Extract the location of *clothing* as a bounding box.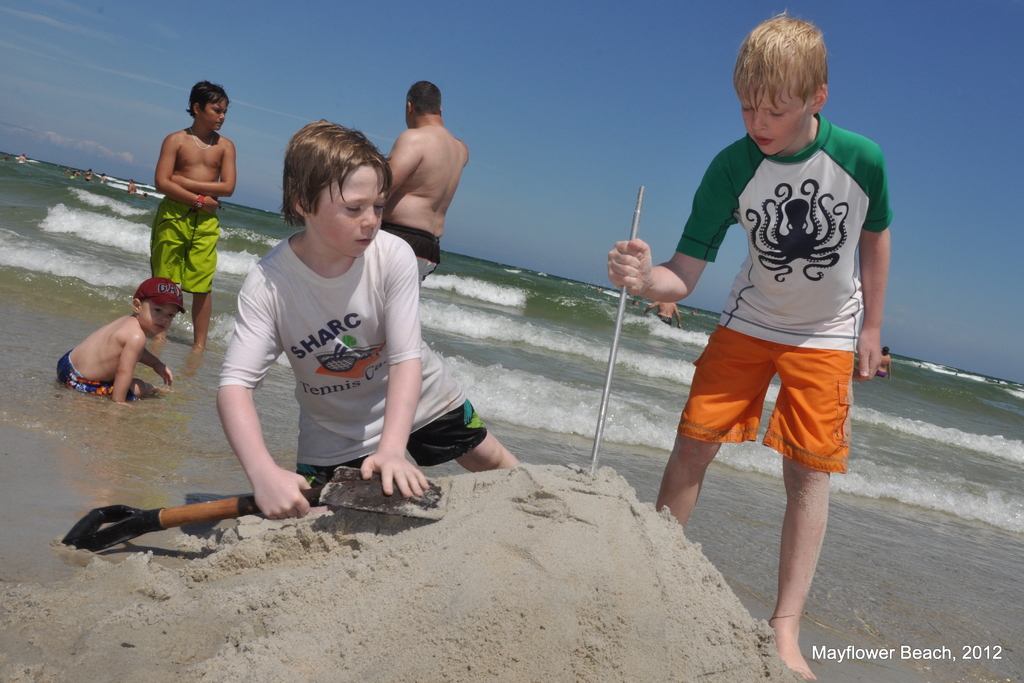
pyautogui.locateOnScreen(218, 223, 489, 496).
